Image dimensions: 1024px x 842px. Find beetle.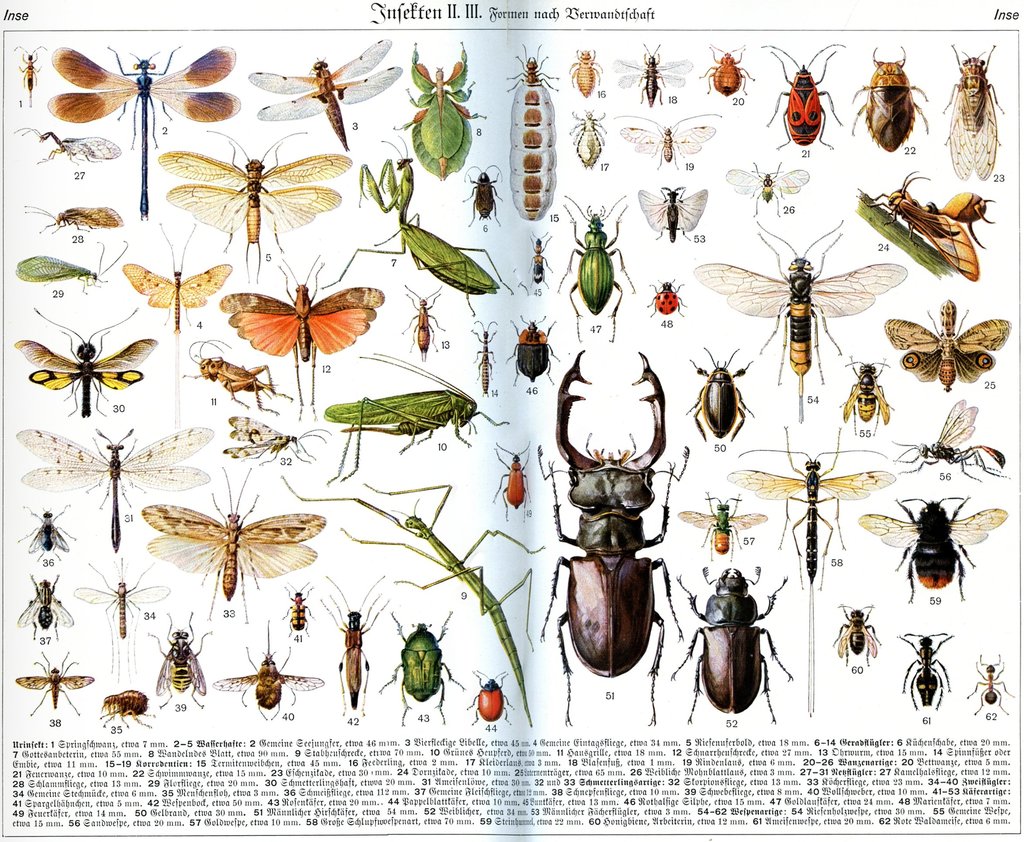
select_region(559, 194, 643, 349).
